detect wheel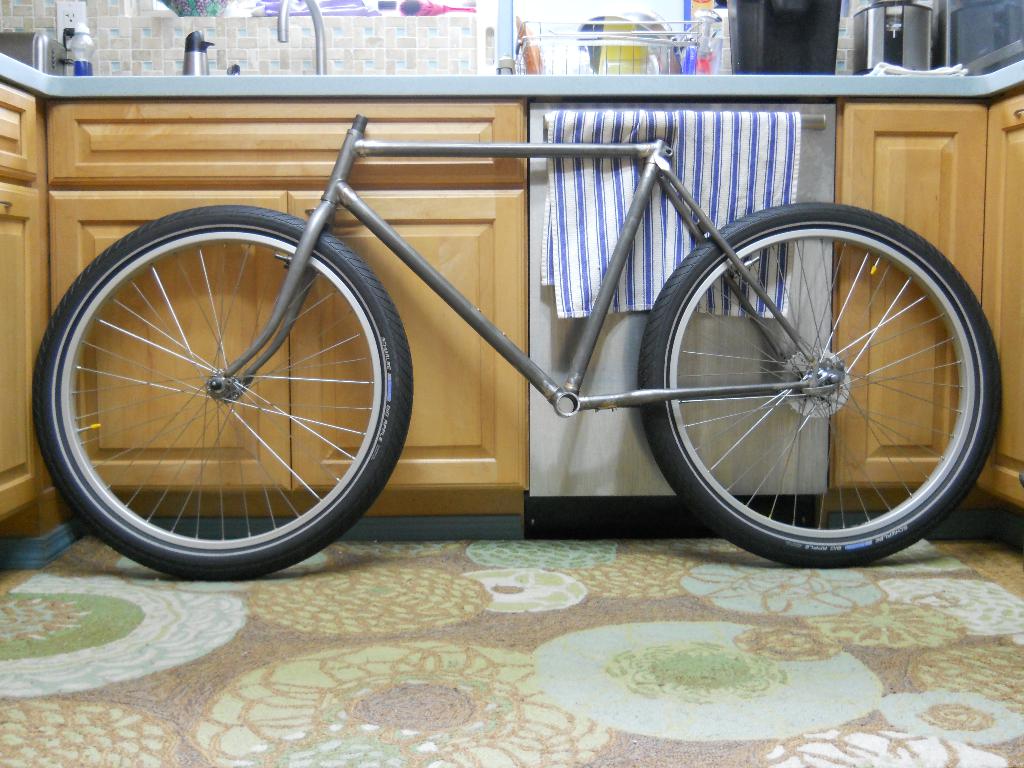
l=29, t=199, r=417, b=581
